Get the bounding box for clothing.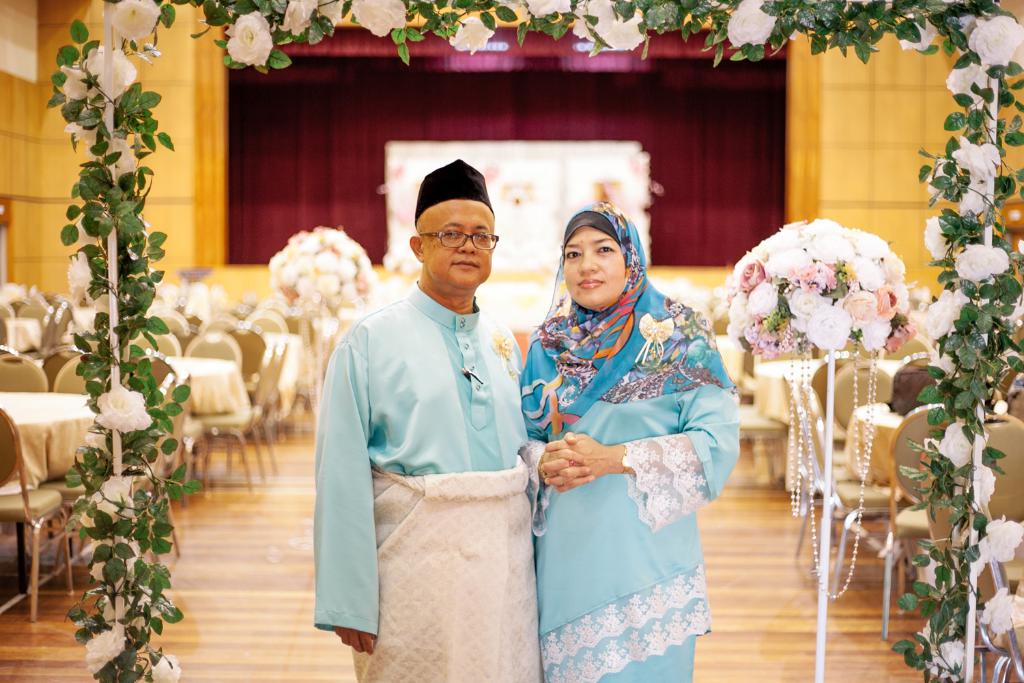
[left=307, top=277, right=538, bottom=682].
